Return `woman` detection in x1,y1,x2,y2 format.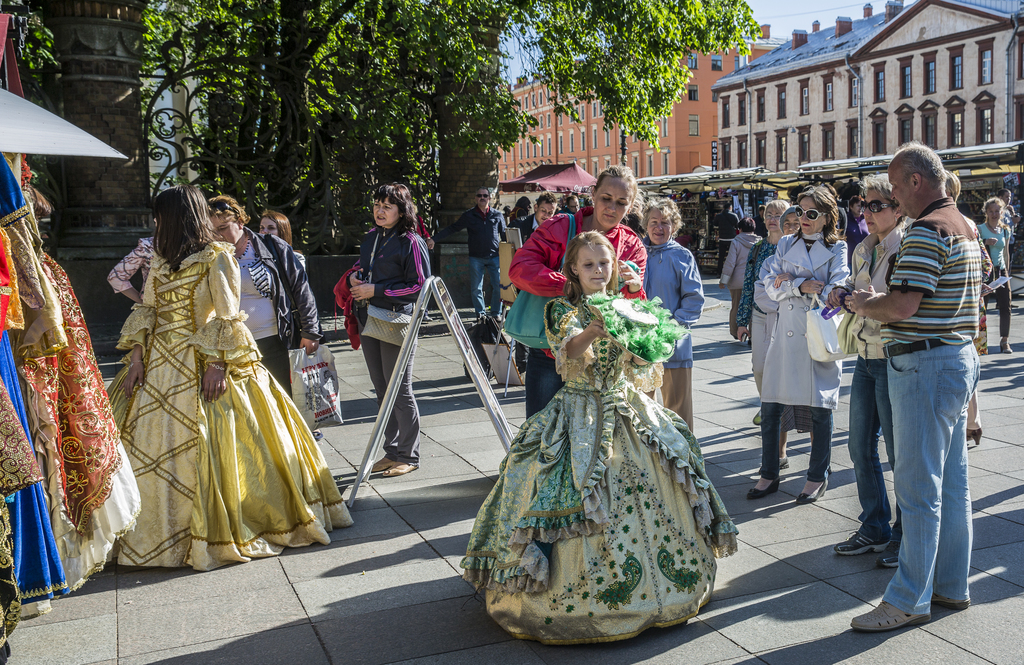
822,172,911,571.
